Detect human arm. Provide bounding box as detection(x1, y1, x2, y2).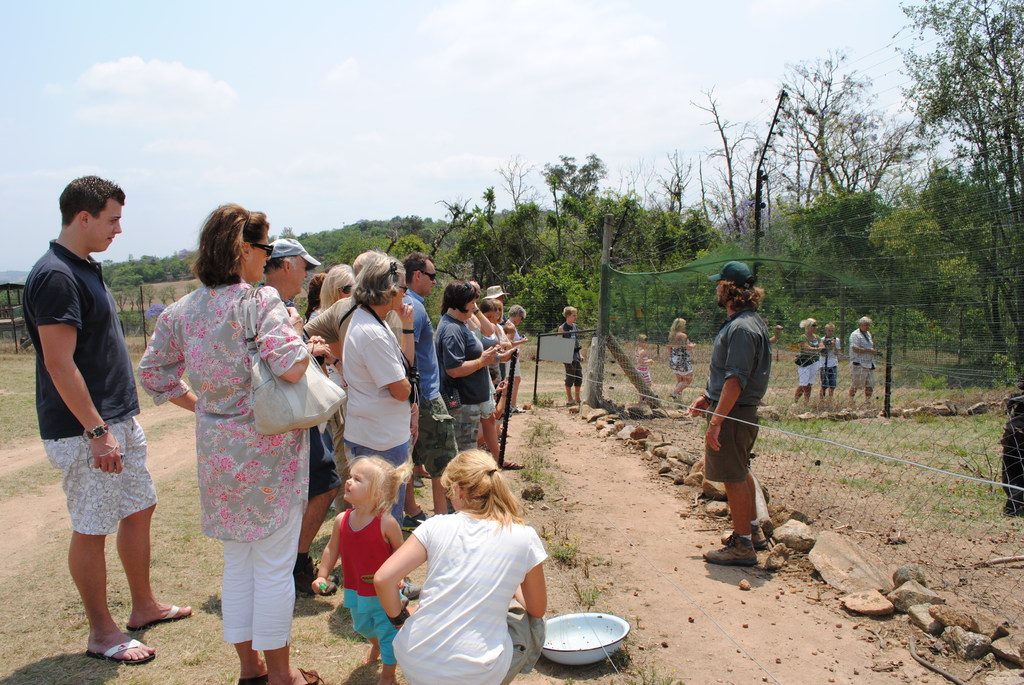
detection(311, 508, 352, 594).
